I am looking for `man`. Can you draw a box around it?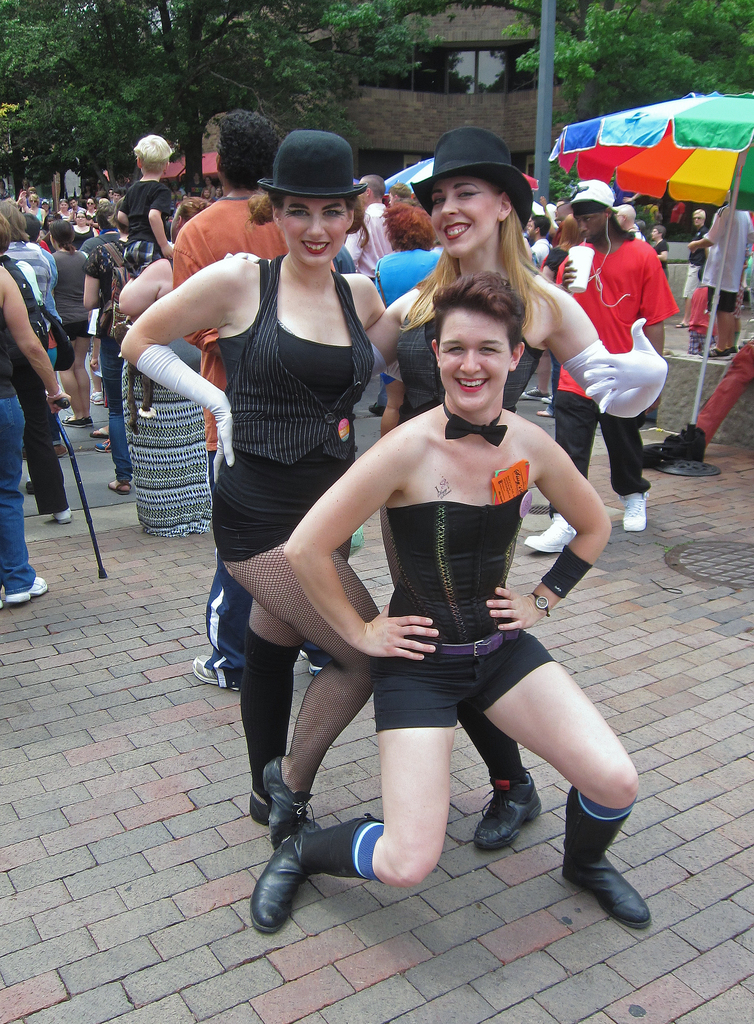
Sure, the bounding box is box=[348, 171, 393, 269].
